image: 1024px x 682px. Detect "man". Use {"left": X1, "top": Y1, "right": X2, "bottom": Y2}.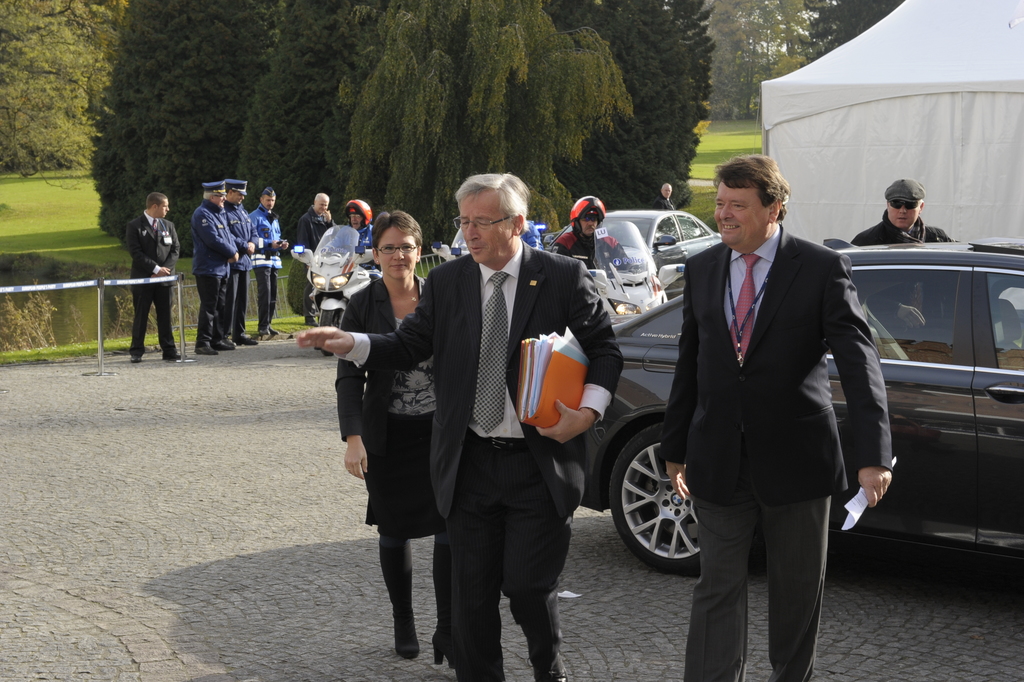
{"left": 222, "top": 177, "right": 259, "bottom": 348}.
